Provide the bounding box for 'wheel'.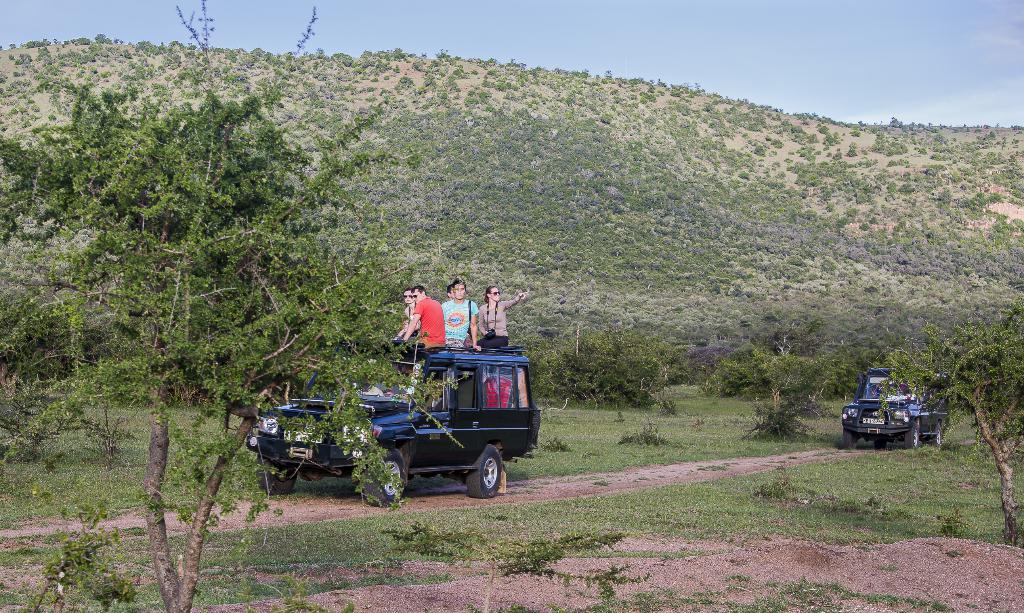
bbox=[874, 438, 887, 449].
